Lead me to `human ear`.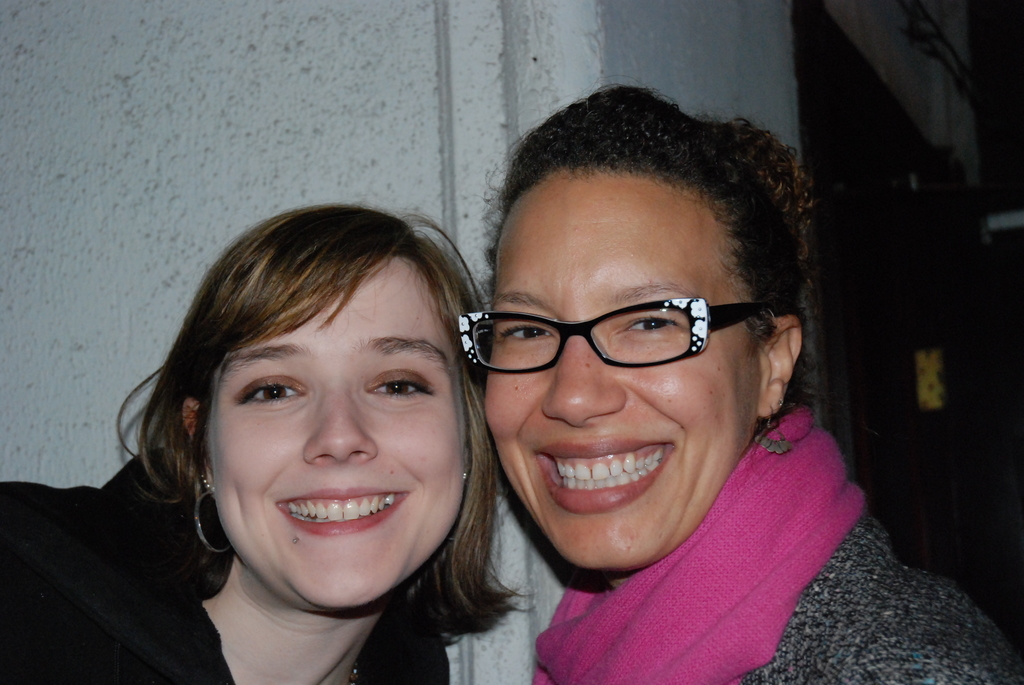
Lead to box=[182, 398, 210, 490].
